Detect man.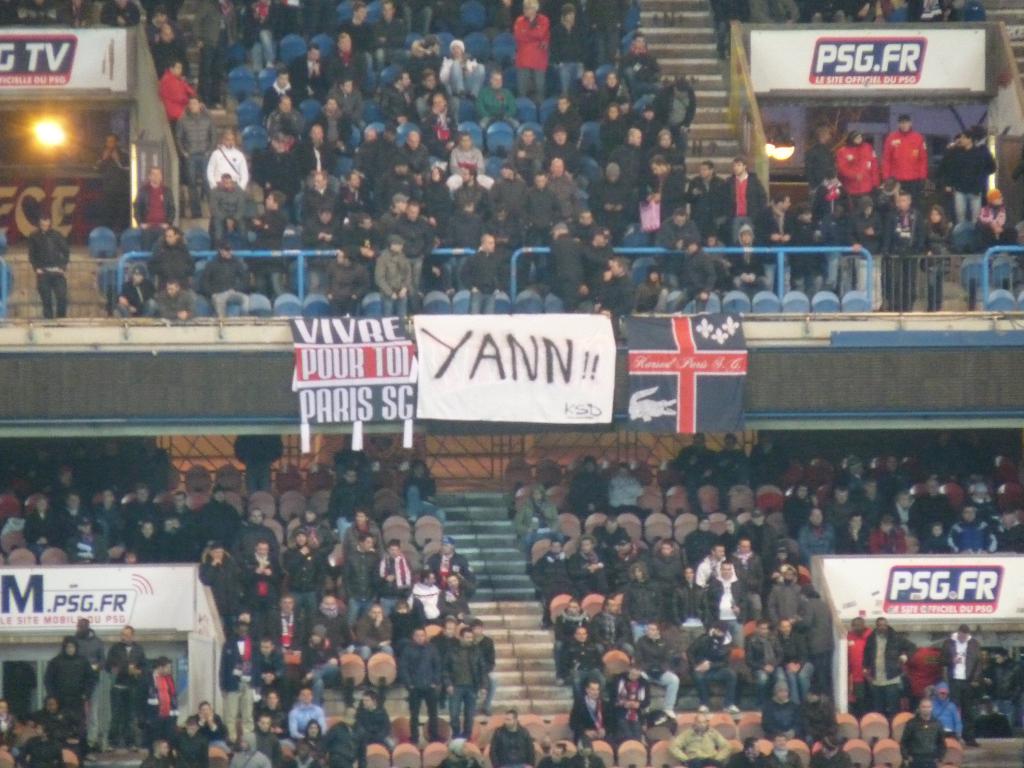
Detected at pyautogui.locateOnScreen(726, 156, 766, 237).
